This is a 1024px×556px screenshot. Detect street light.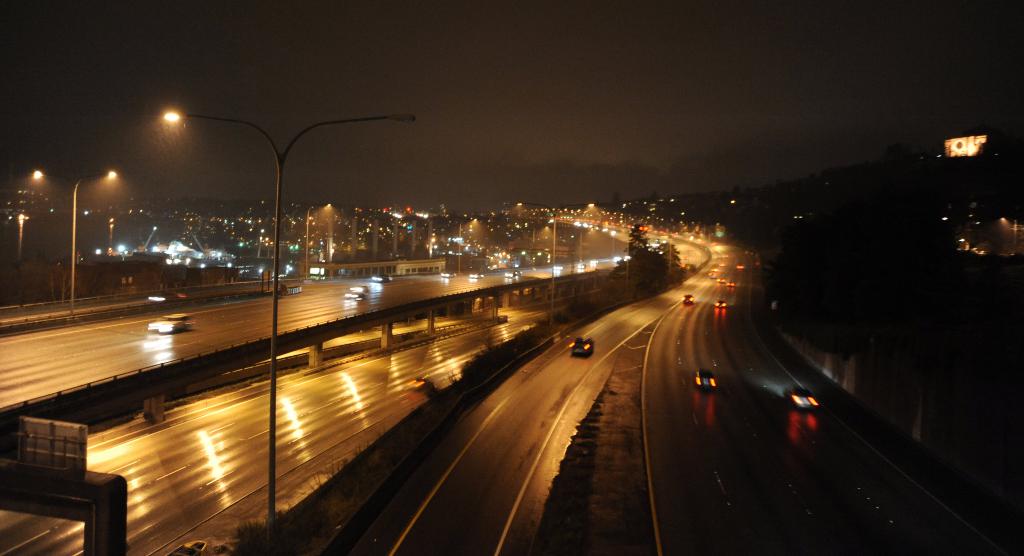
513 200 596 332.
